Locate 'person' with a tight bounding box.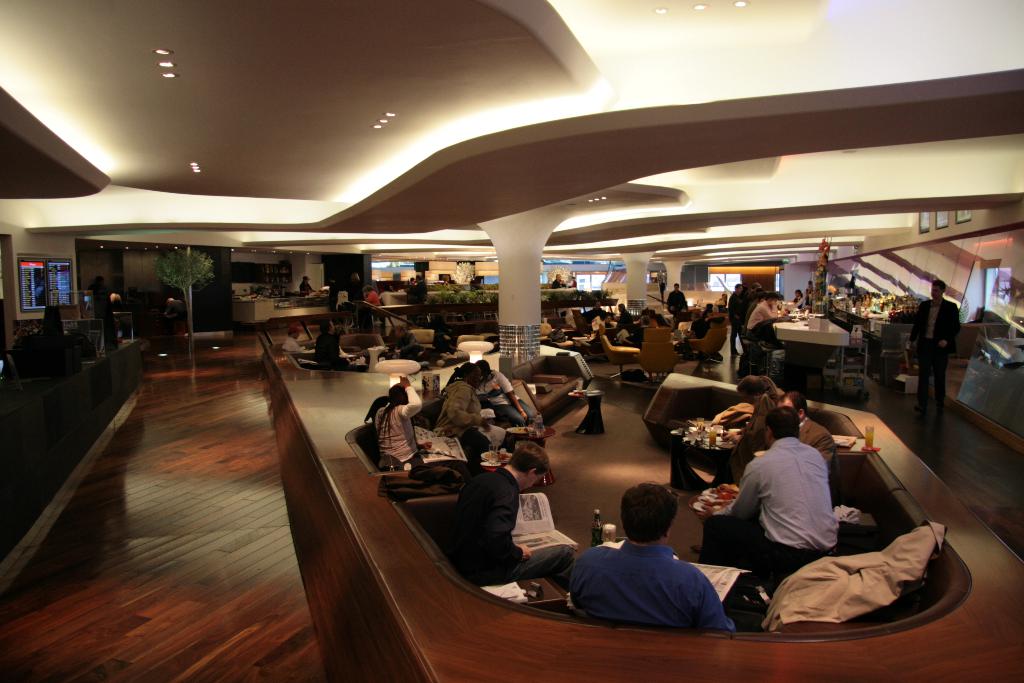
box=[788, 285, 803, 306].
